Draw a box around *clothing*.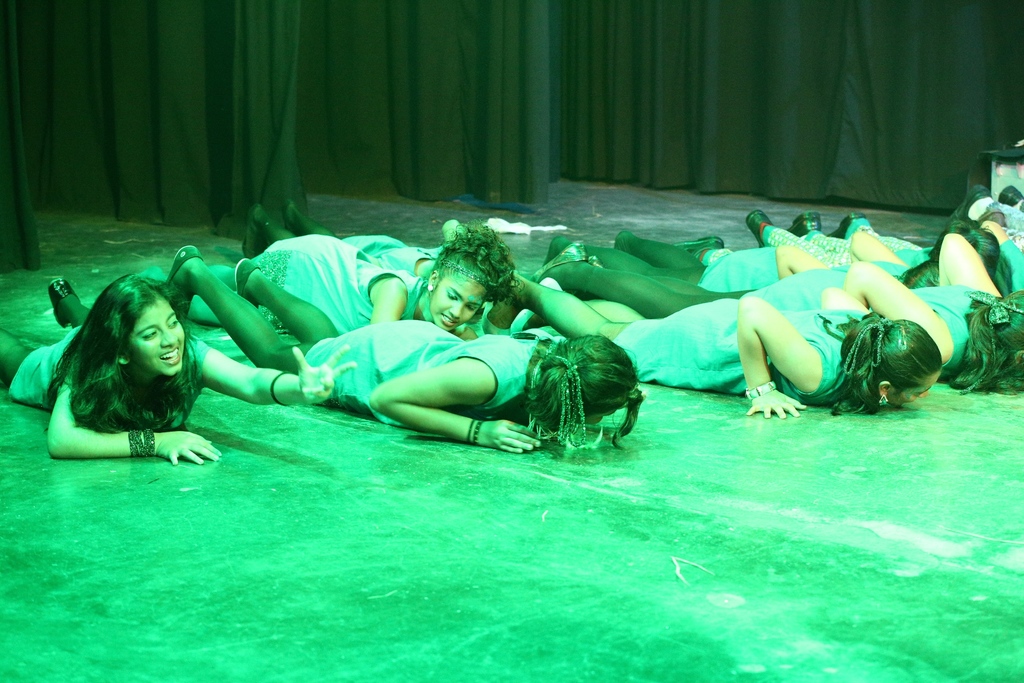
left=266, top=233, right=429, bottom=331.
